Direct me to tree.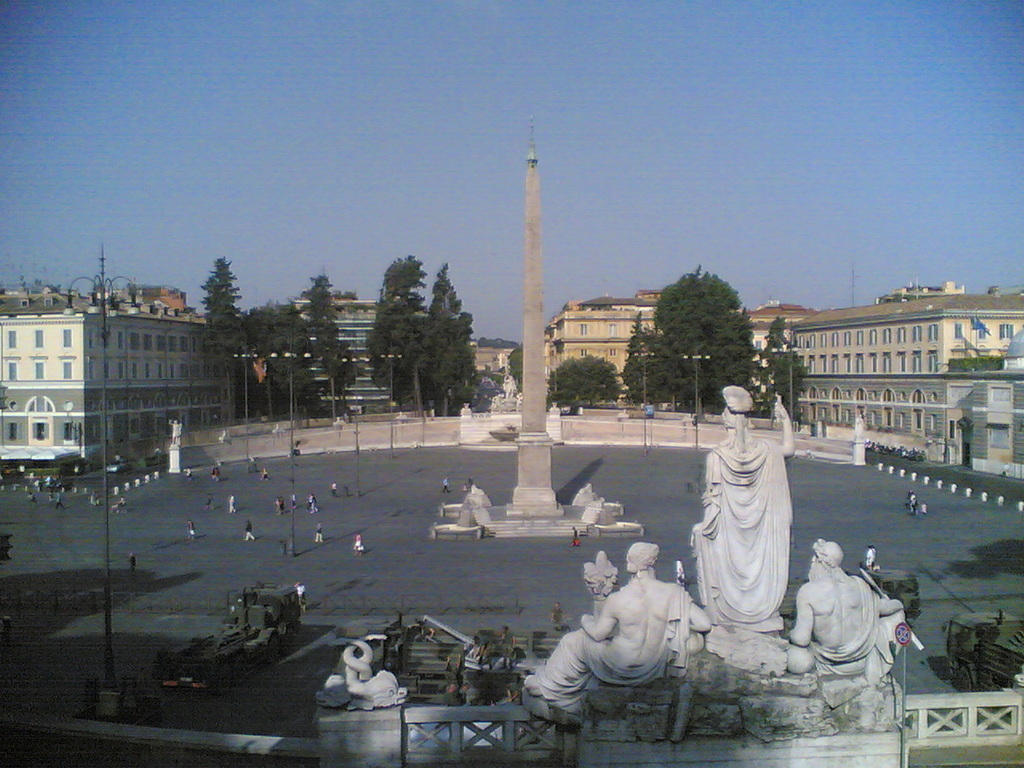
Direction: 767:314:811:413.
